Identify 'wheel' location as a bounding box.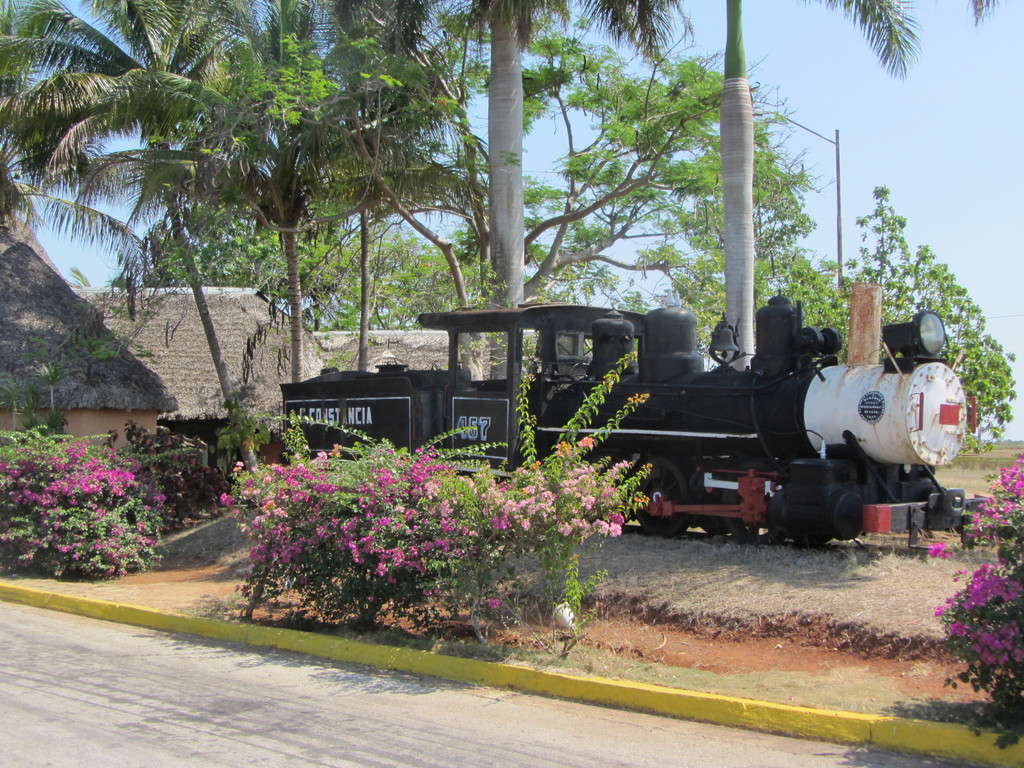
x1=712, y1=459, x2=794, y2=550.
